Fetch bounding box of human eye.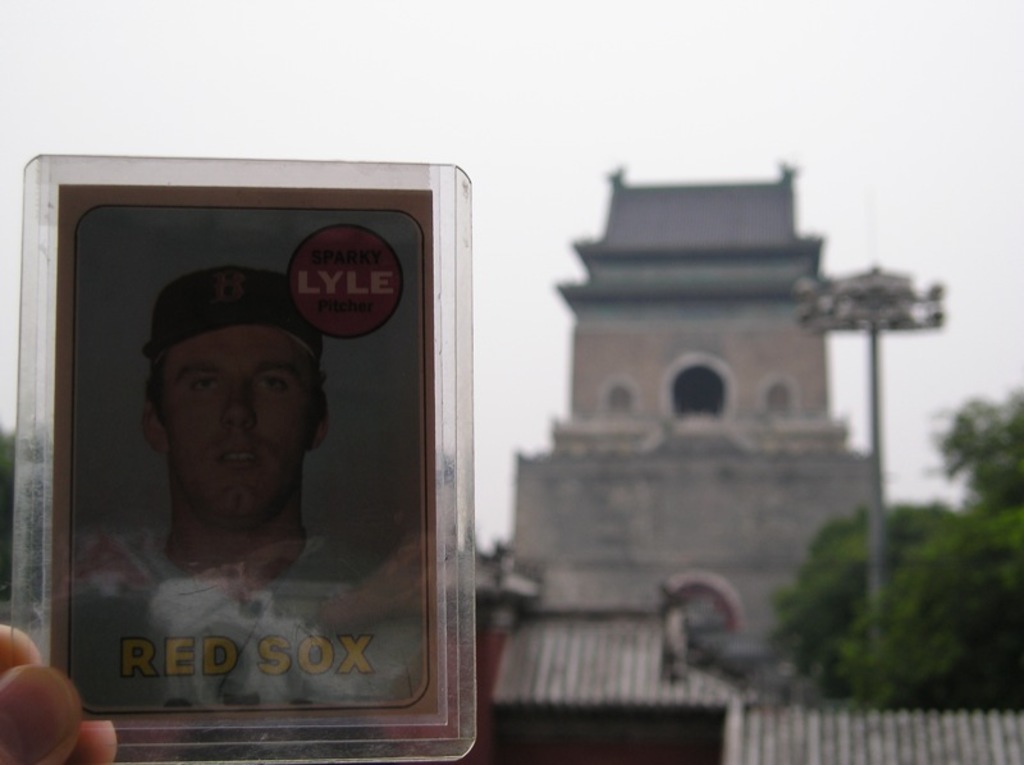
Bbox: <box>239,365,300,394</box>.
